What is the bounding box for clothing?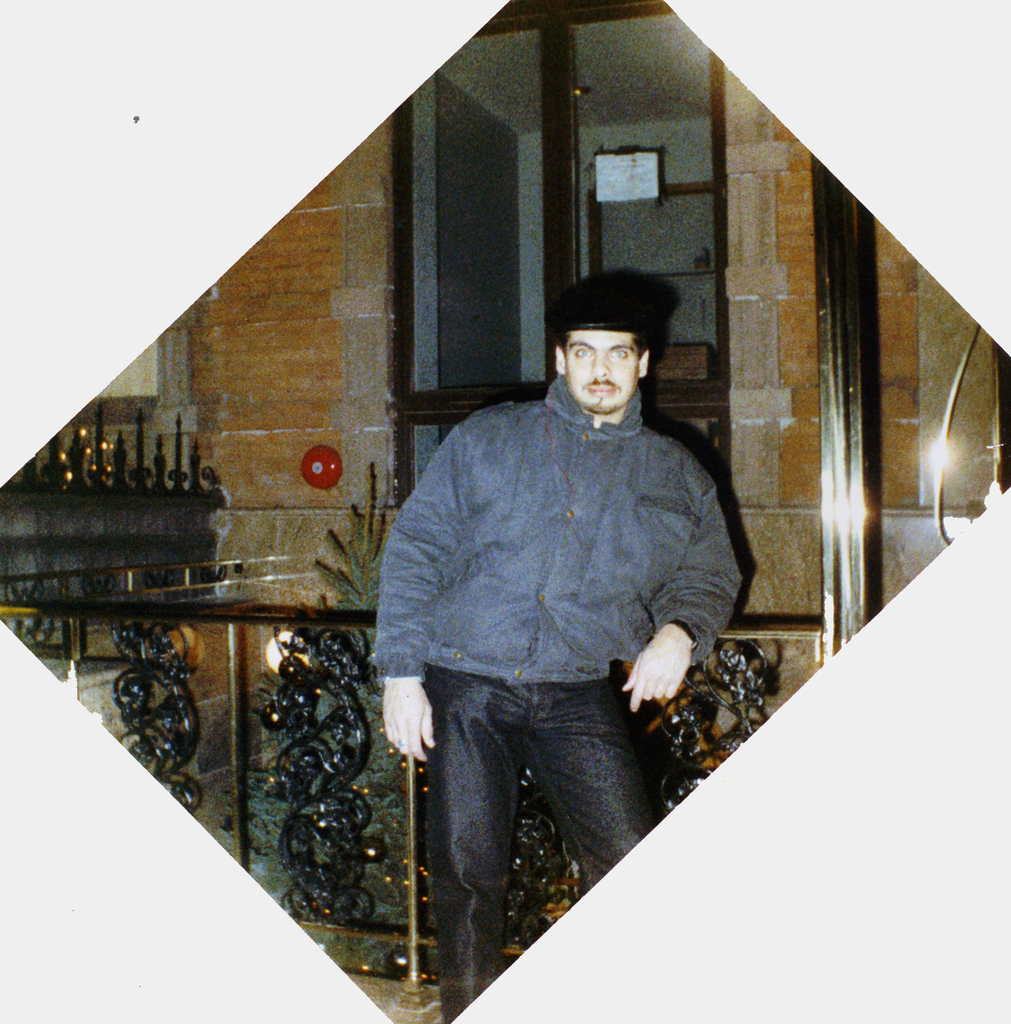
{"x1": 369, "y1": 369, "x2": 751, "y2": 1023}.
